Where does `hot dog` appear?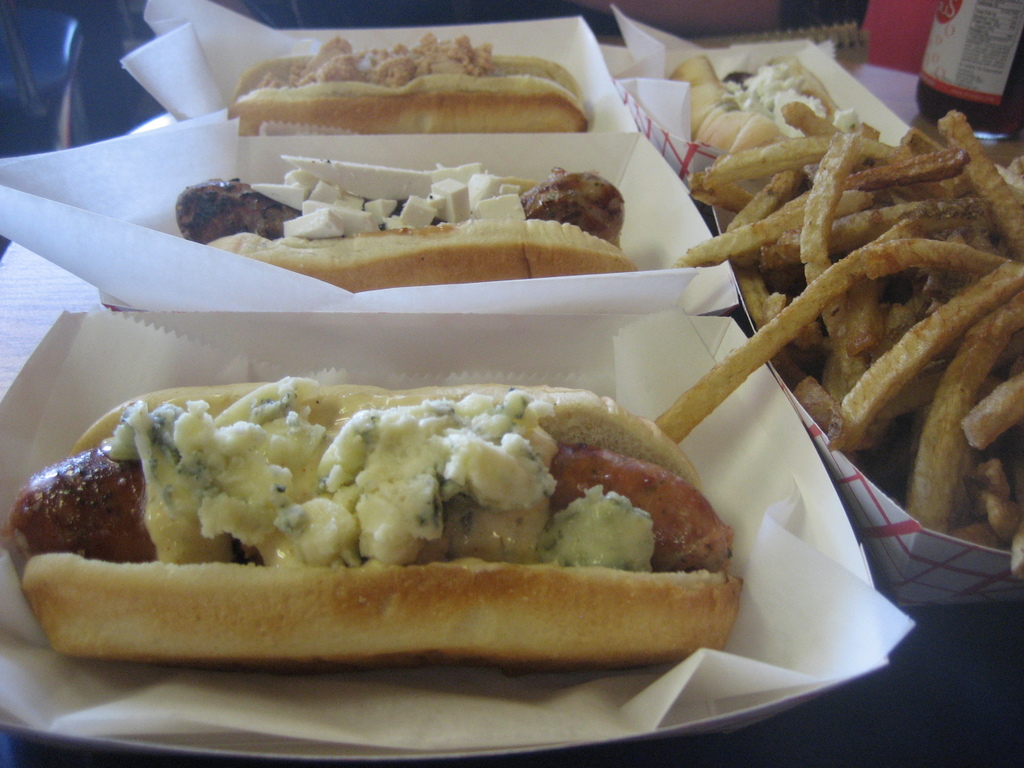
Appears at <box>231,31,586,134</box>.
